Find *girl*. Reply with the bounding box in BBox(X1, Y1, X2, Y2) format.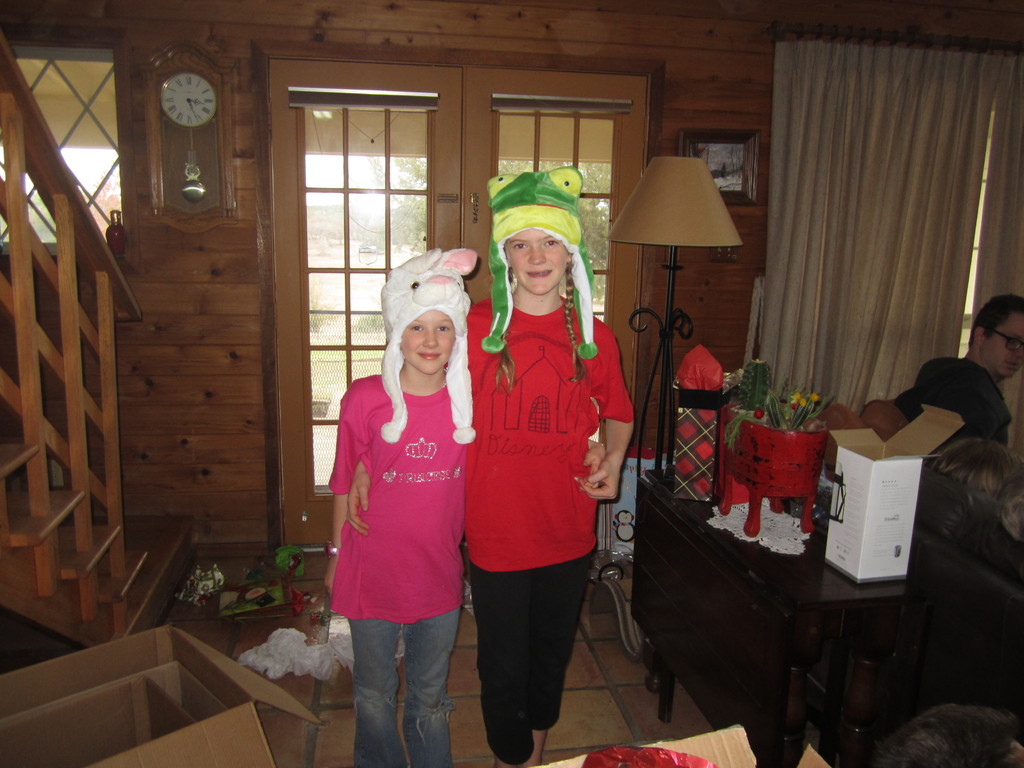
BBox(324, 246, 607, 767).
